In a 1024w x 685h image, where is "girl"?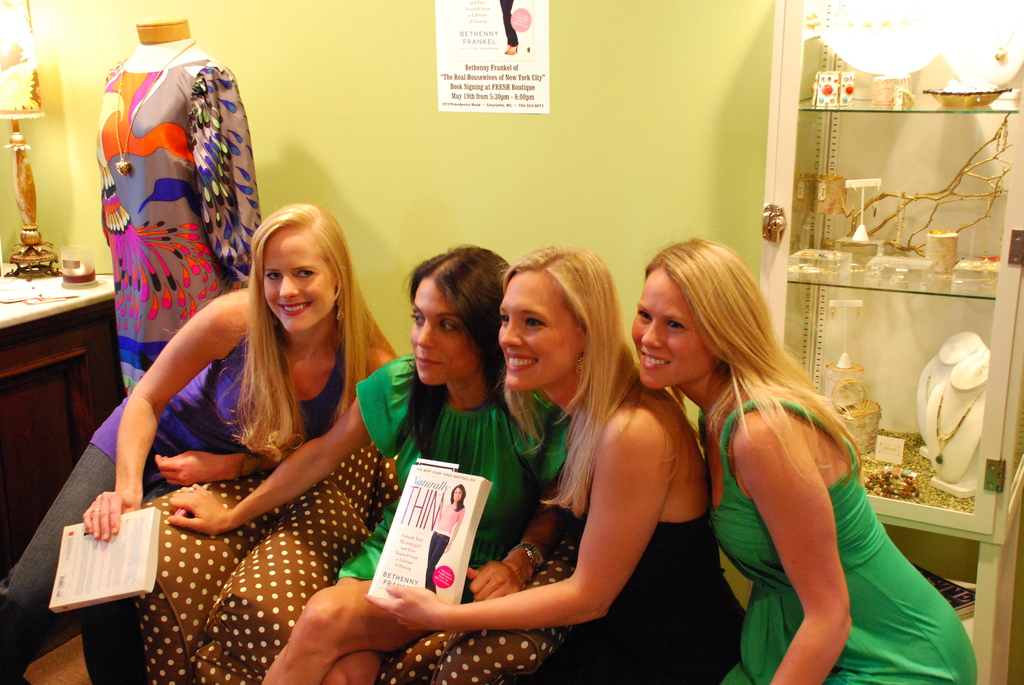
x1=630, y1=229, x2=981, y2=684.
